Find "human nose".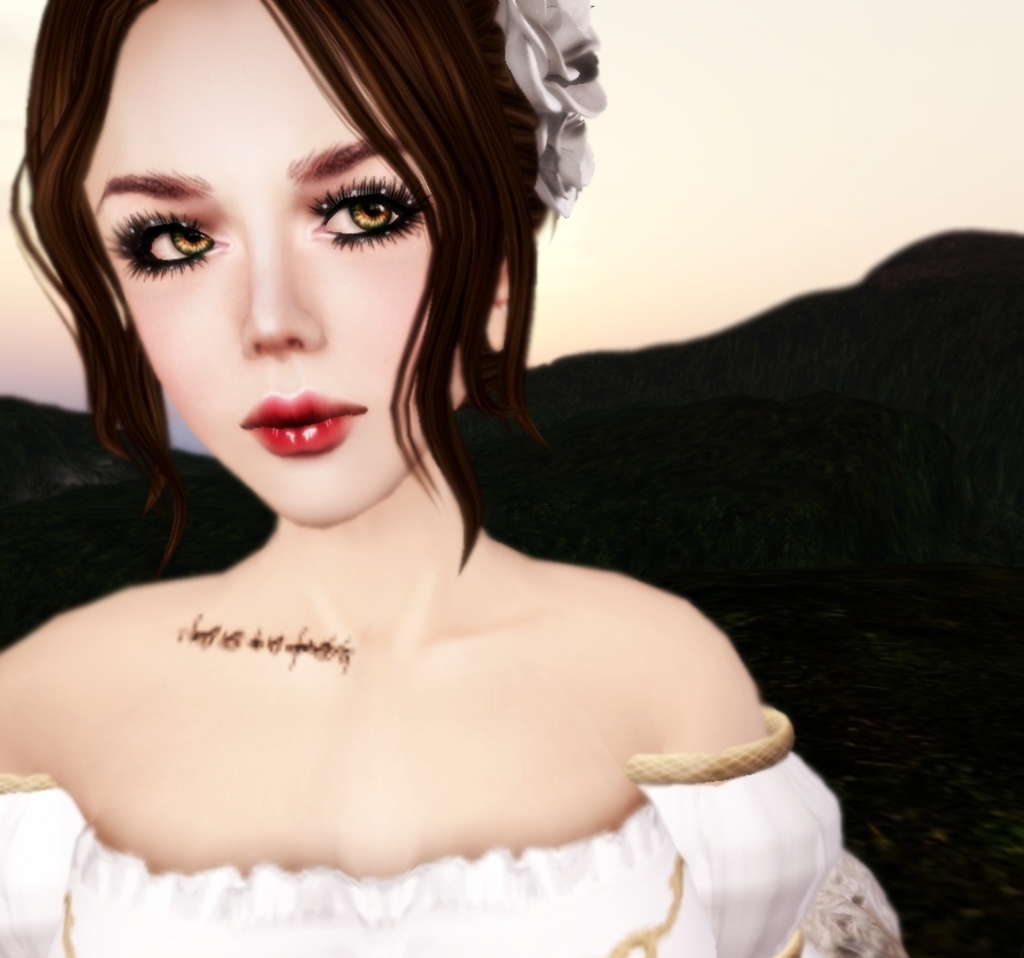
bbox=[237, 210, 326, 358].
